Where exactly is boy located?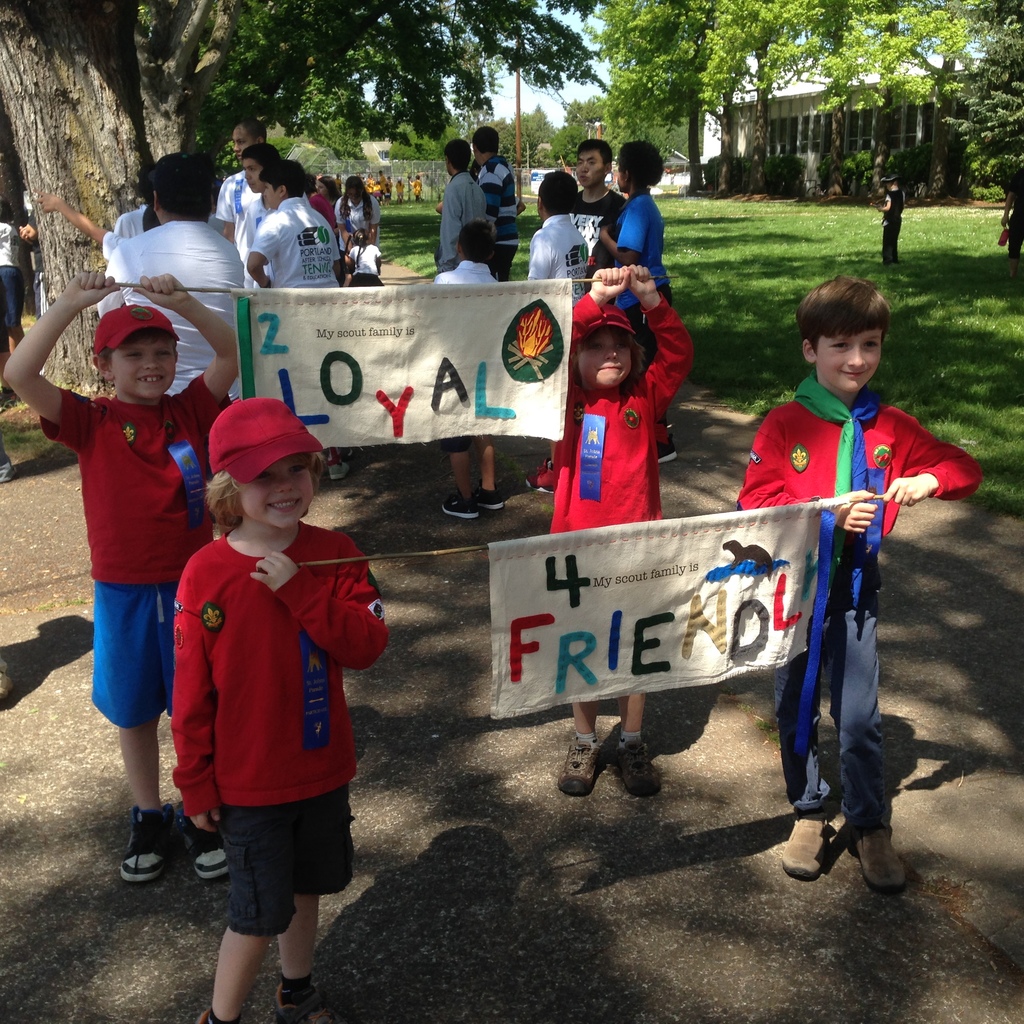
Its bounding box is {"left": 547, "top": 263, "right": 694, "bottom": 795}.
